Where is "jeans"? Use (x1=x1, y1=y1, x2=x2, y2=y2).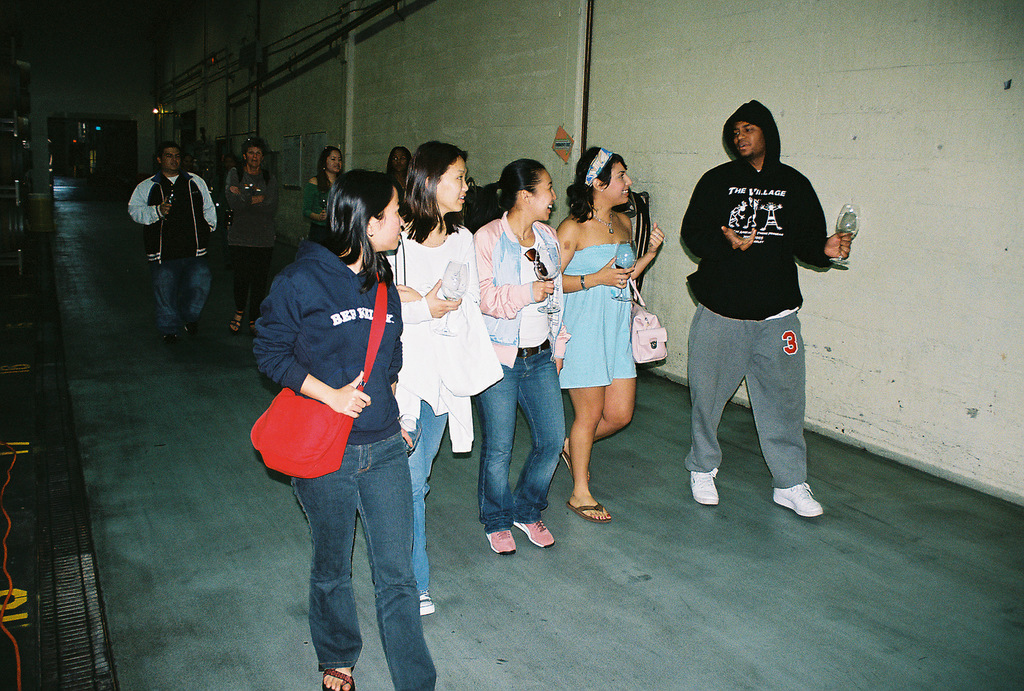
(x1=289, y1=432, x2=432, y2=690).
